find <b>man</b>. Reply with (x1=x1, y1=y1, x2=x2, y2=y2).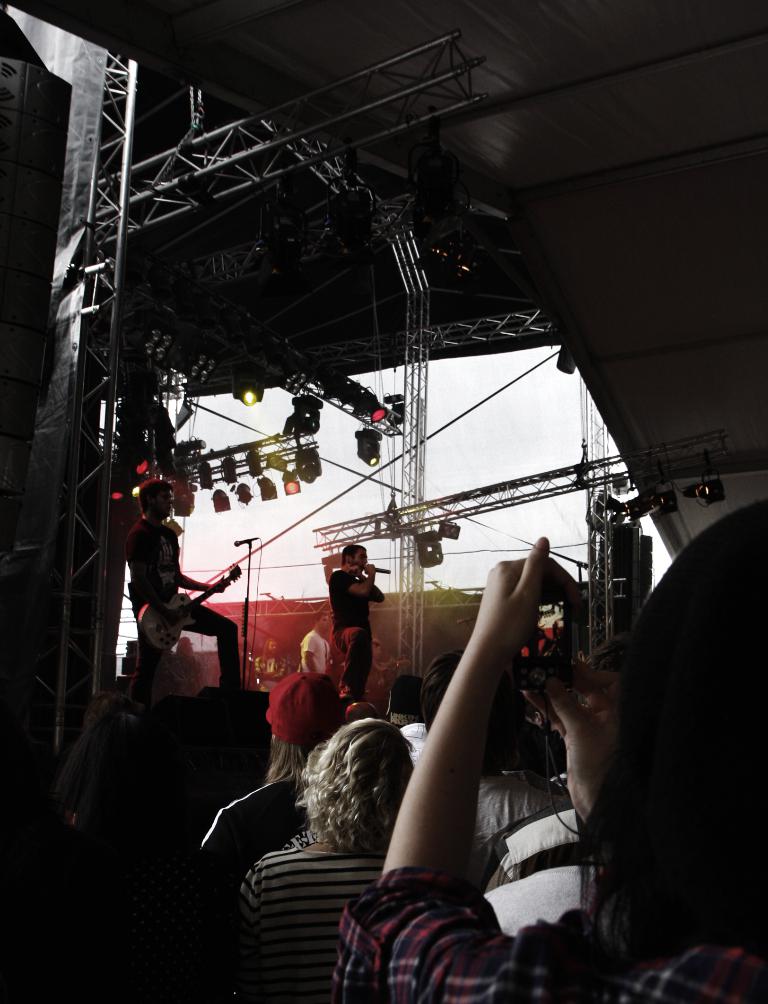
(x1=327, y1=542, x2=386, y2=674).
